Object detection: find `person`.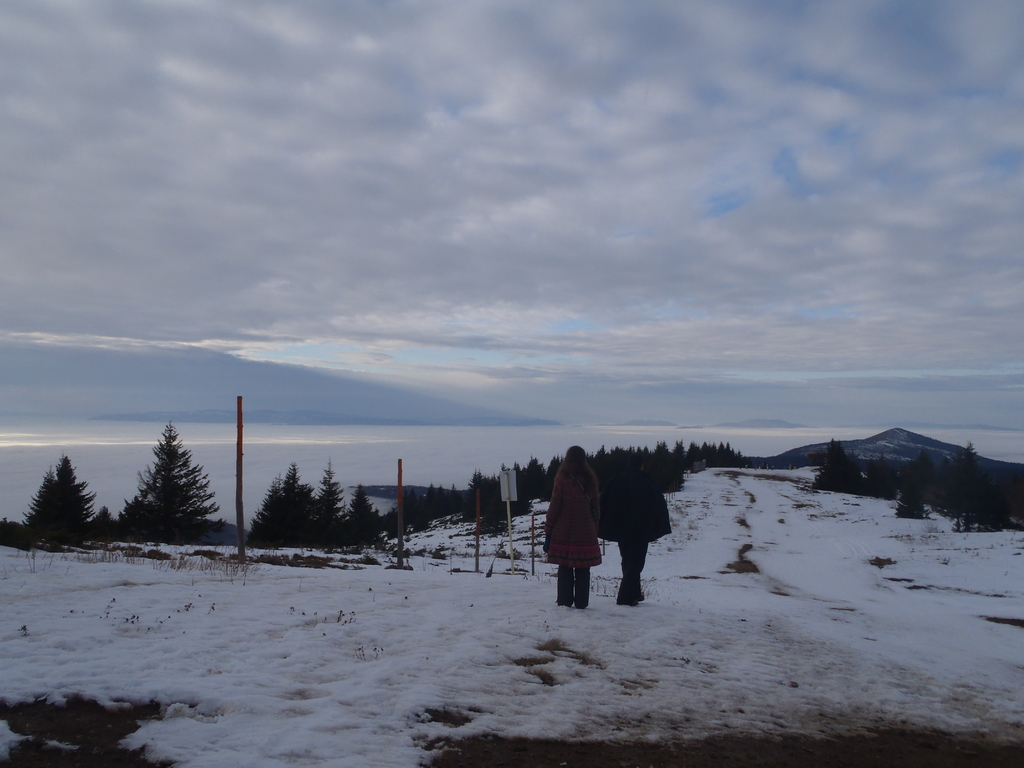
l=608, t=467, r=669, b=606.
